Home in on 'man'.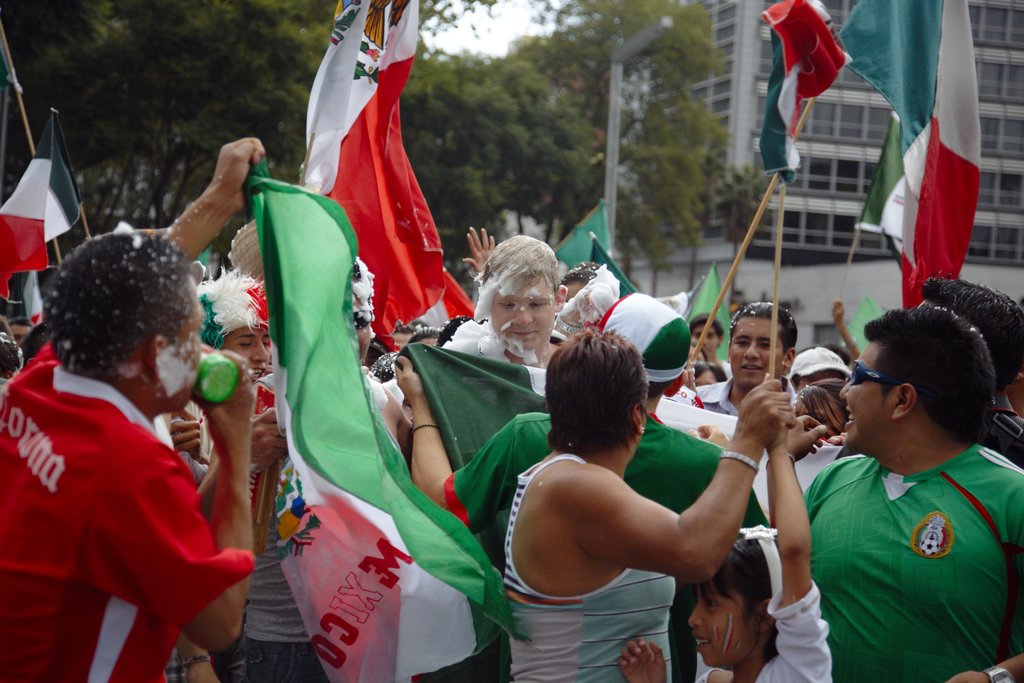
Homed in at BBox(0, 135, 269, 682).
